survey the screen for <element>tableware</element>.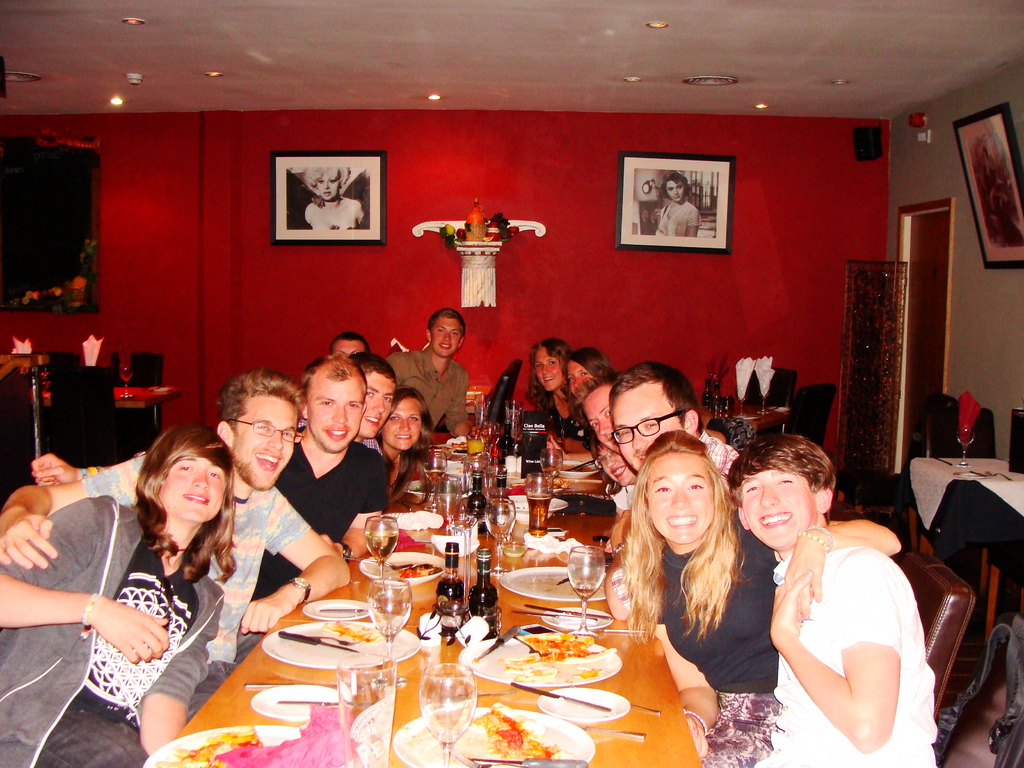
Survey found: box(568, 545, 602, 637).
